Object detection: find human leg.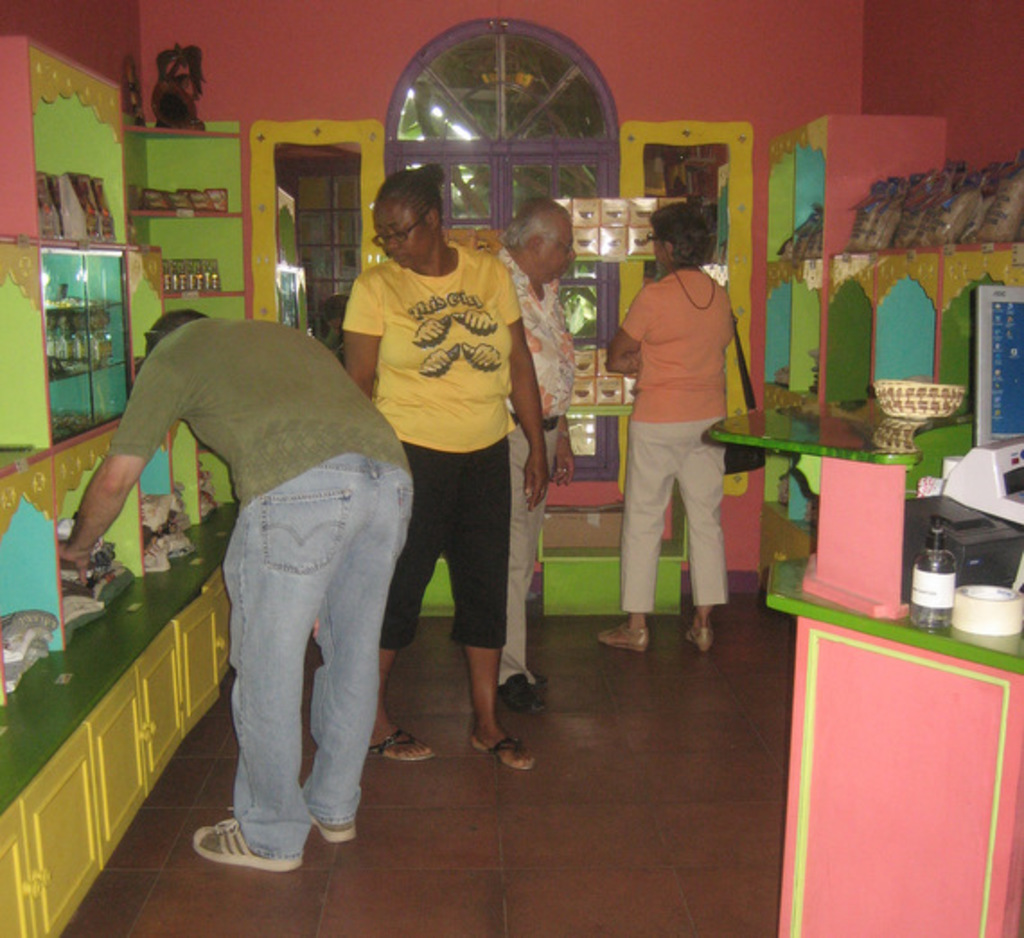
x1=187 y1=462 x2=368 y2=870.
